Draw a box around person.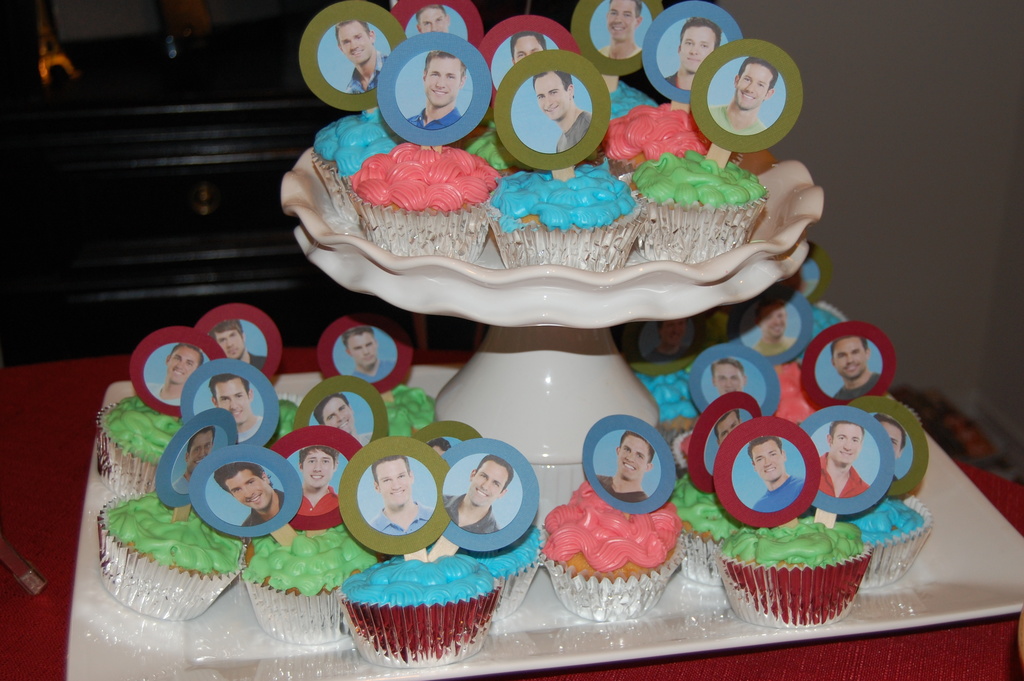
locate(319, 398, 379, 444).
